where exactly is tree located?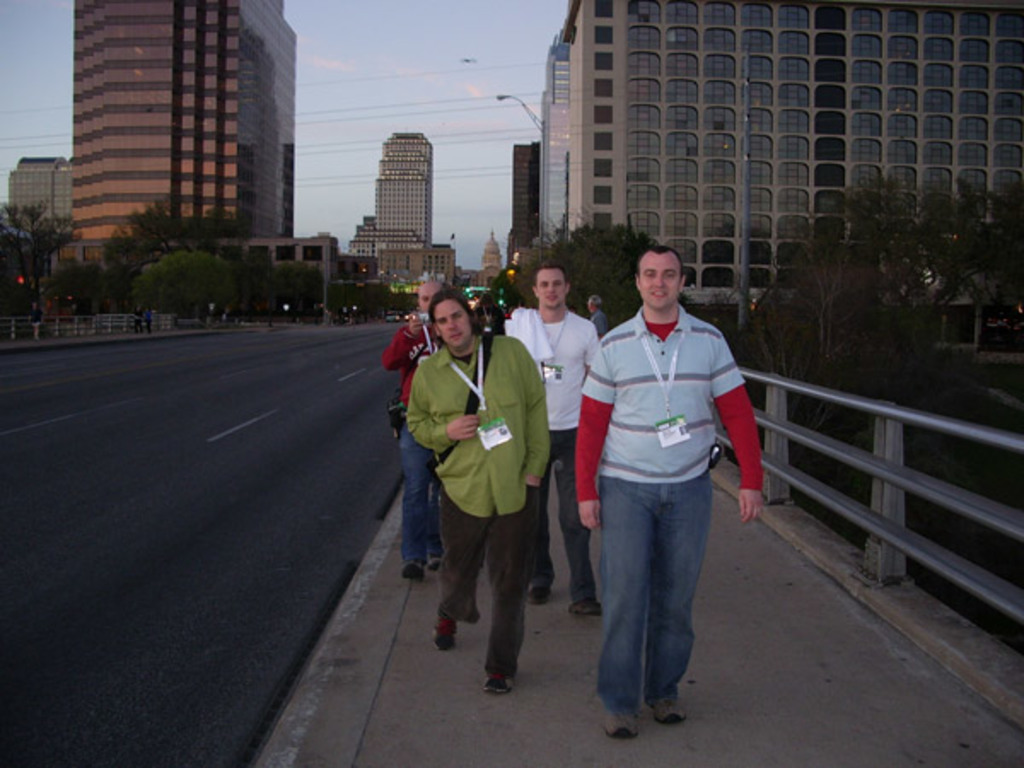
Its bounding box is x1=130 y1=247 x2=236 y2=324.
